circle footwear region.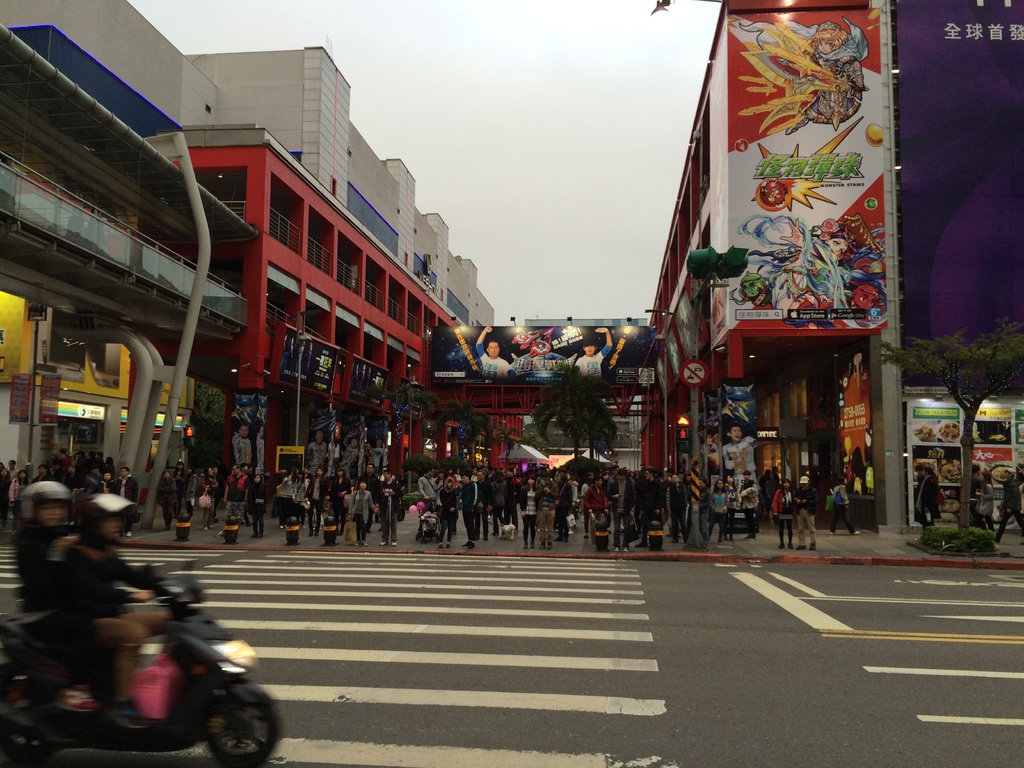
Region: 437/543/445/547.
